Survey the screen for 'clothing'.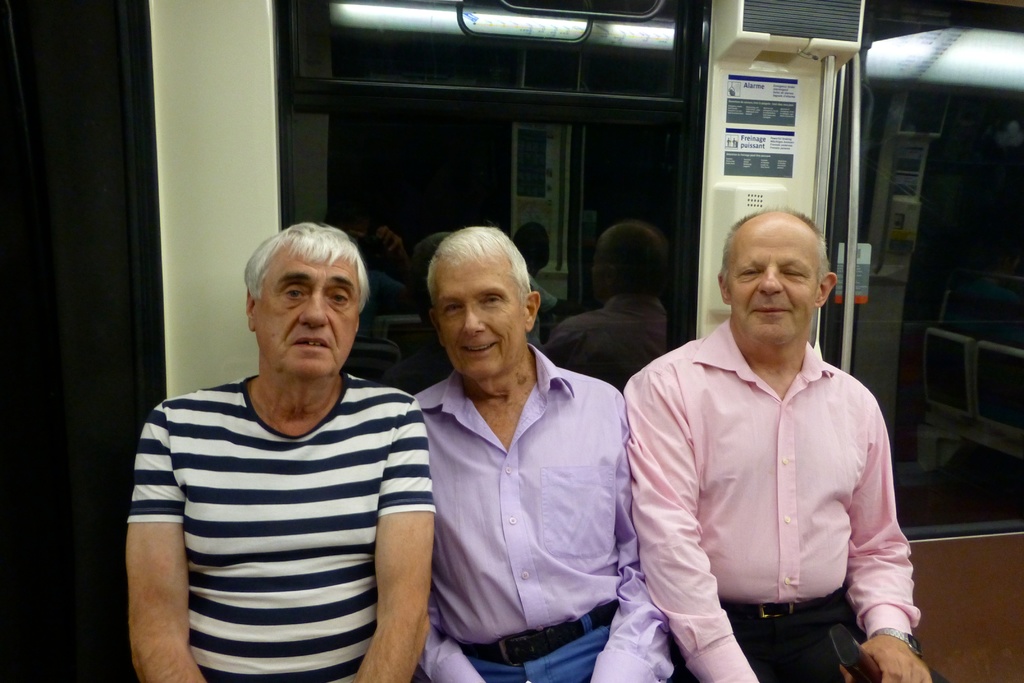
Survey found: rect(419, 350, 671, 682).
